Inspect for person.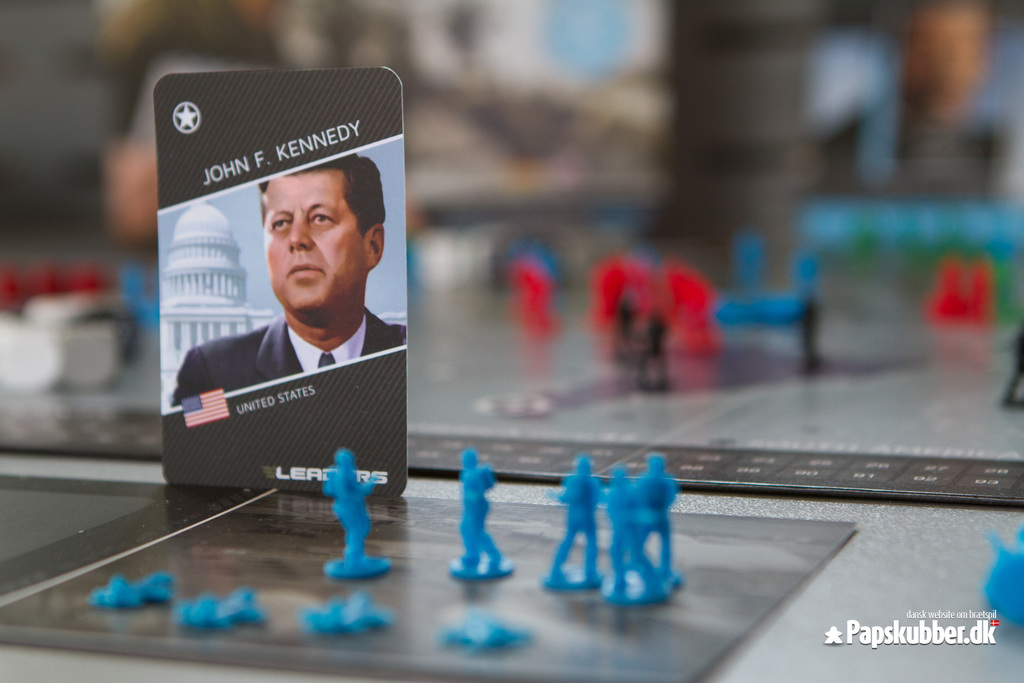
Inspection: [324, 444, 380, 570].
